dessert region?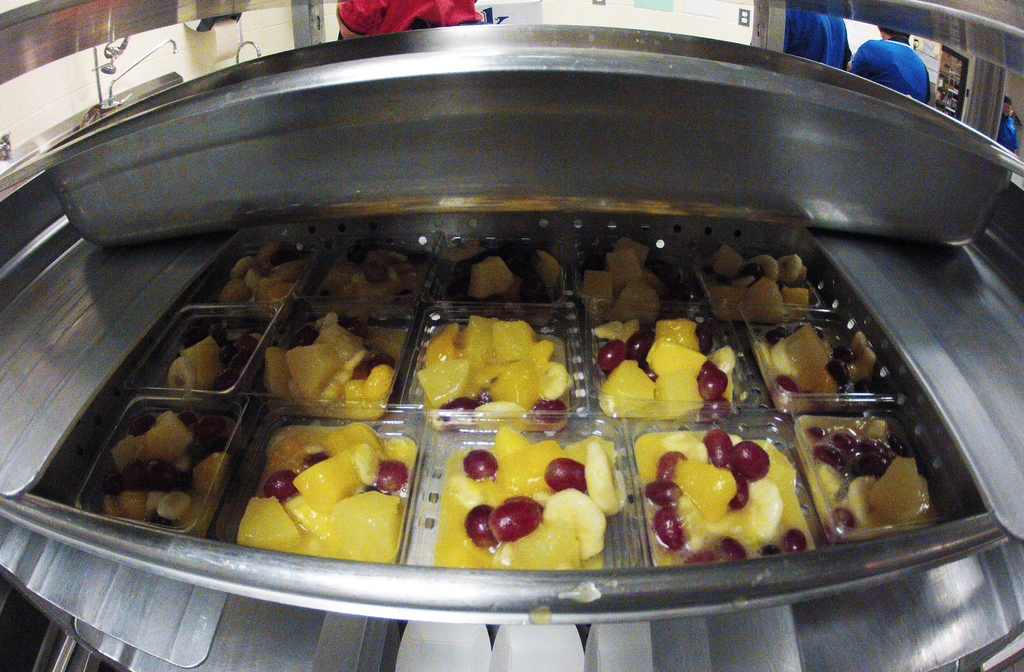
locate(420, 309, 580, 438)
